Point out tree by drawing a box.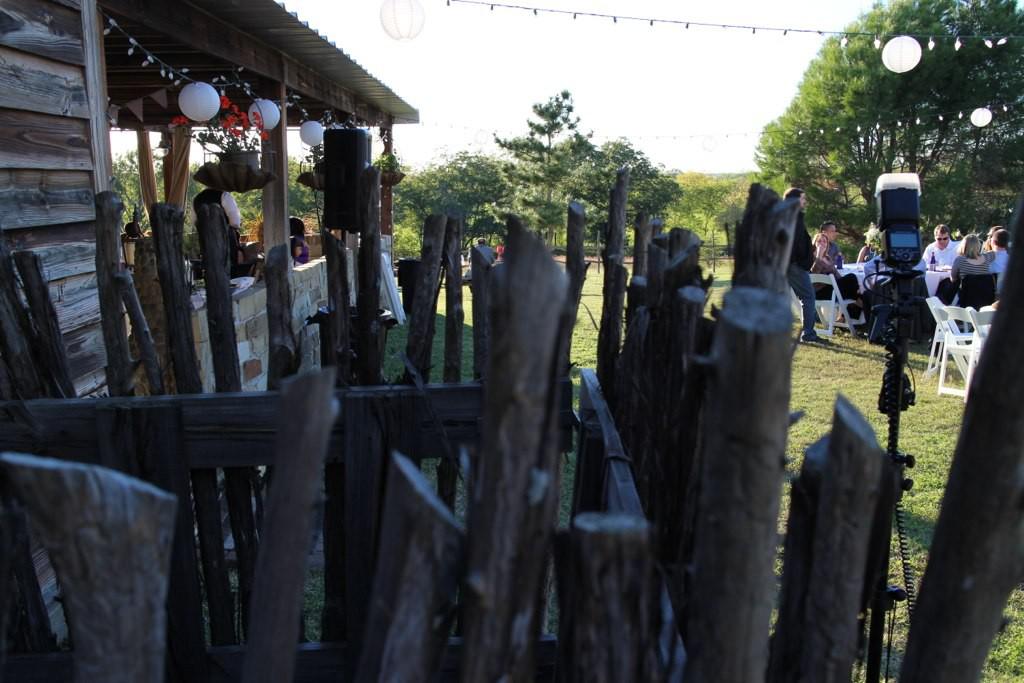
left=753, top=0, right=1023, bottom=250.
